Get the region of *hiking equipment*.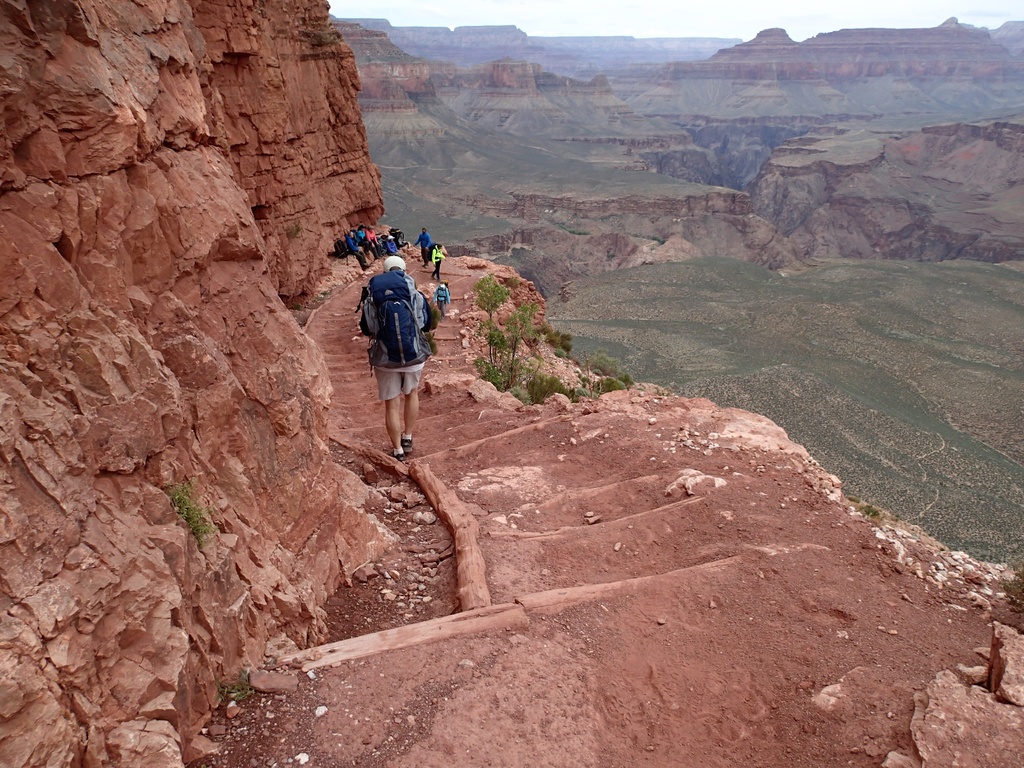
box(431, 273, 435, 278).
